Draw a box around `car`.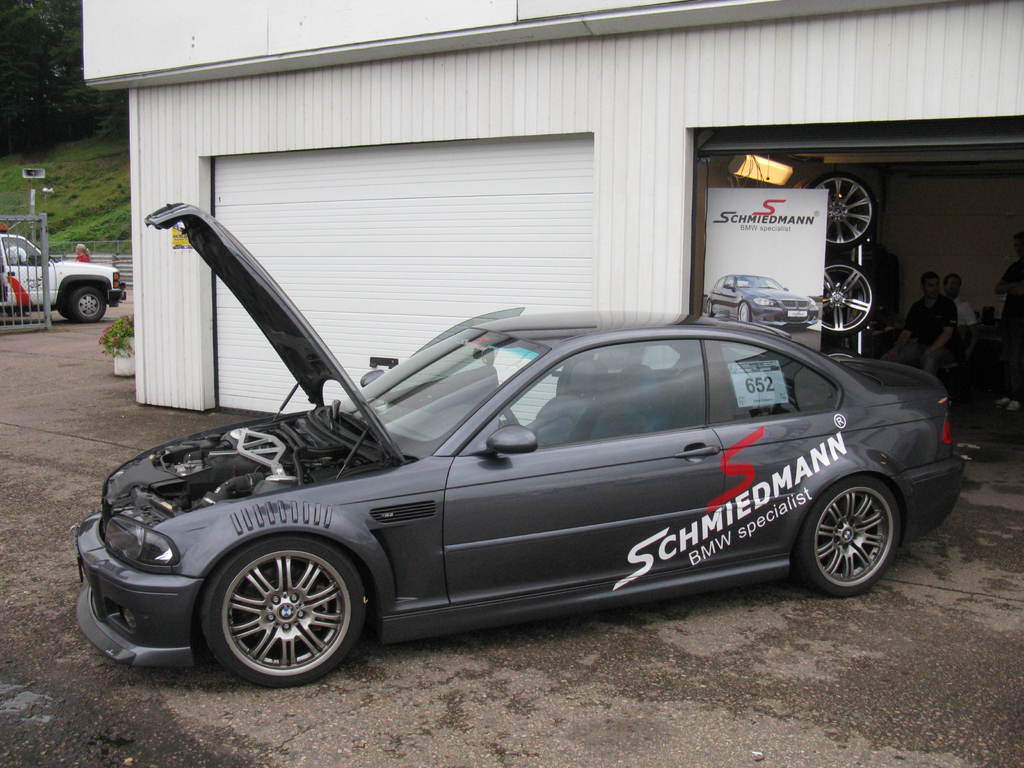
[x1=72, y1=200, x2=967, y2=687].
